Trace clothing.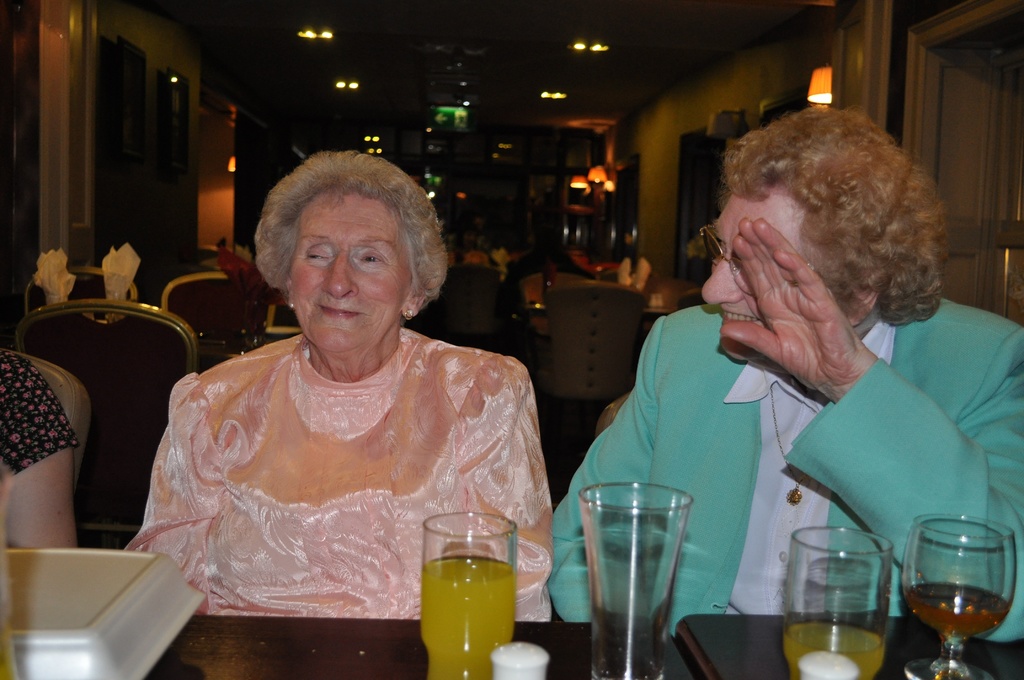
Traced to x1=0, y1=354, x2=77, y2=480.
